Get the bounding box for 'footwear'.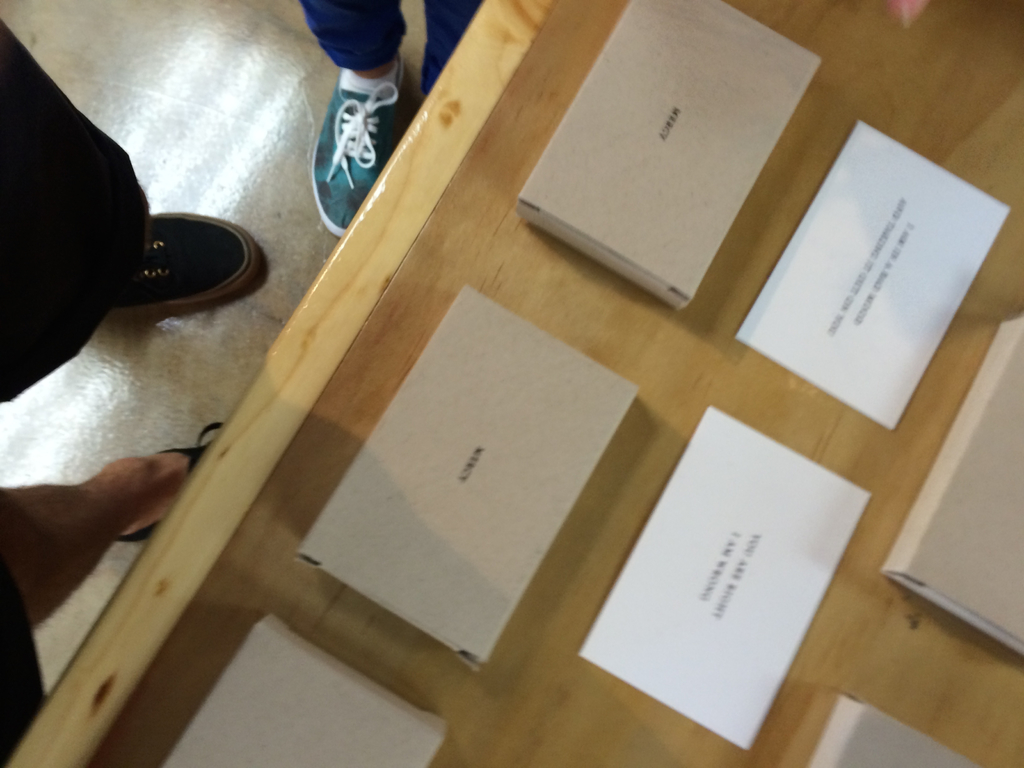
107 209 260 316.
